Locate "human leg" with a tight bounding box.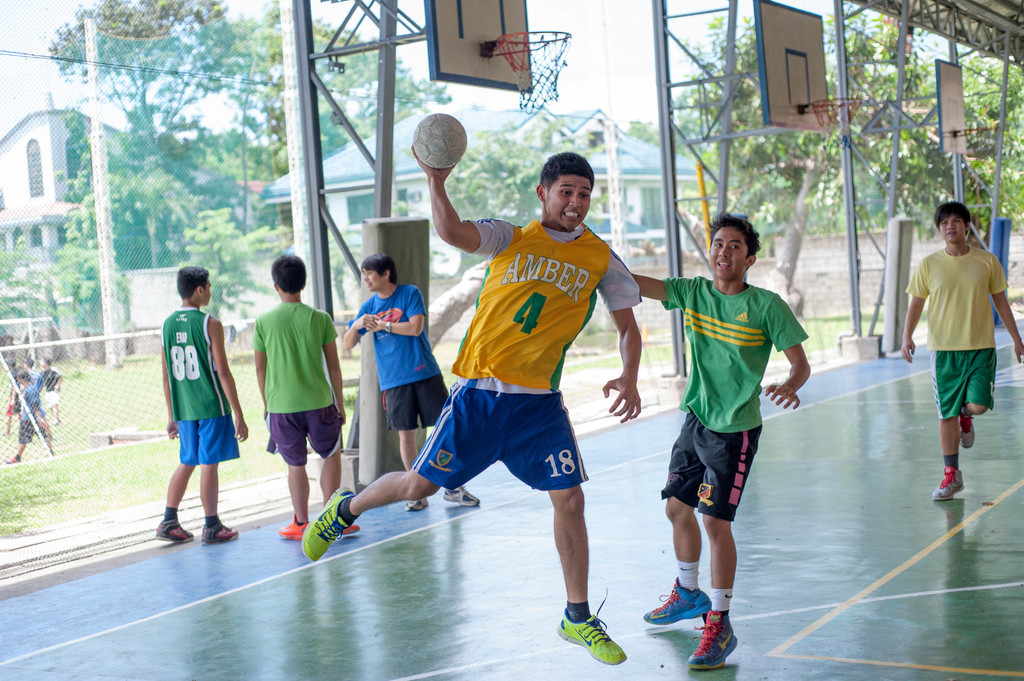
select_region(152, 401, 198, 545).
